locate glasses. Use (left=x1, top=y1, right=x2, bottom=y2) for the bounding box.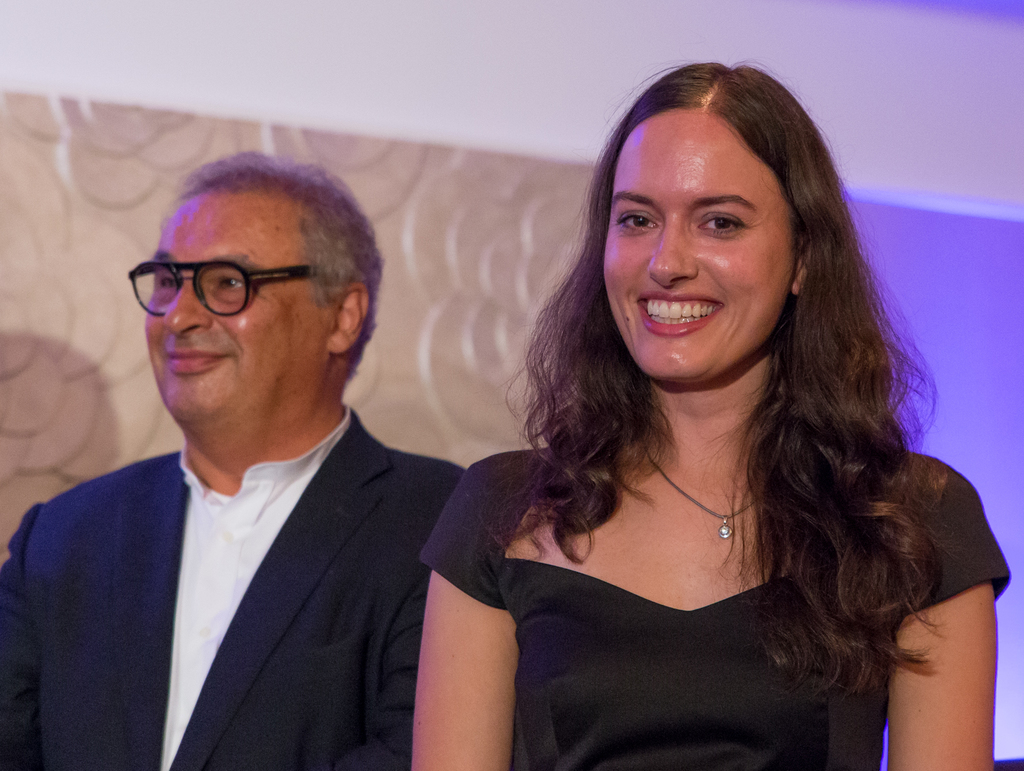
(left=127, top=255, right=350, bottom=321).
